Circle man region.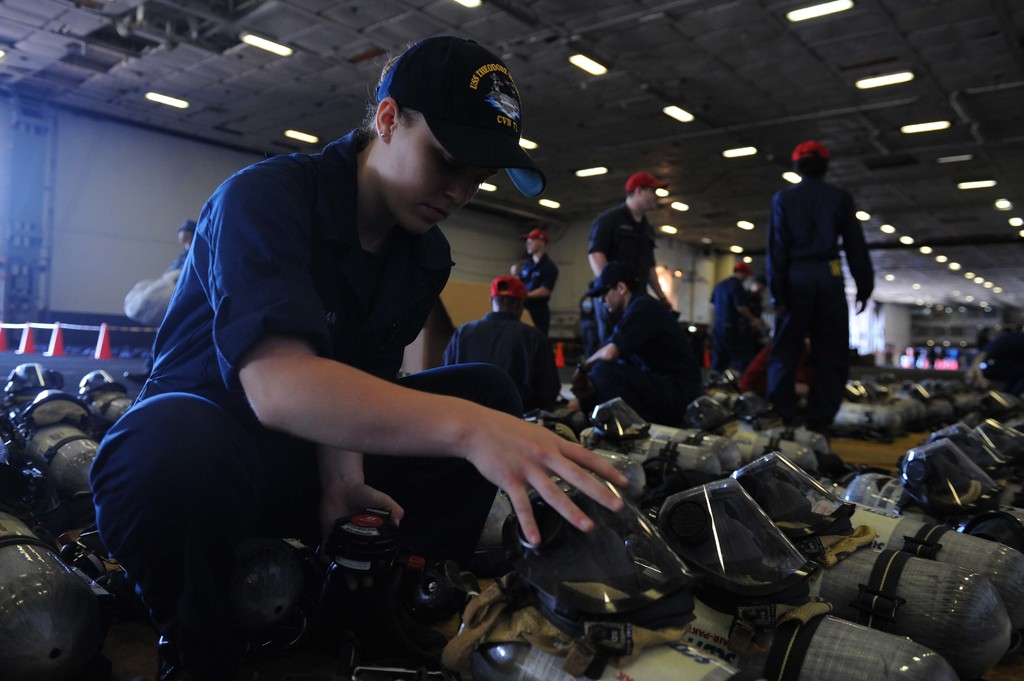
Region: {"left": 93, "top": 36, "right": 621, "bottom": 680}.
